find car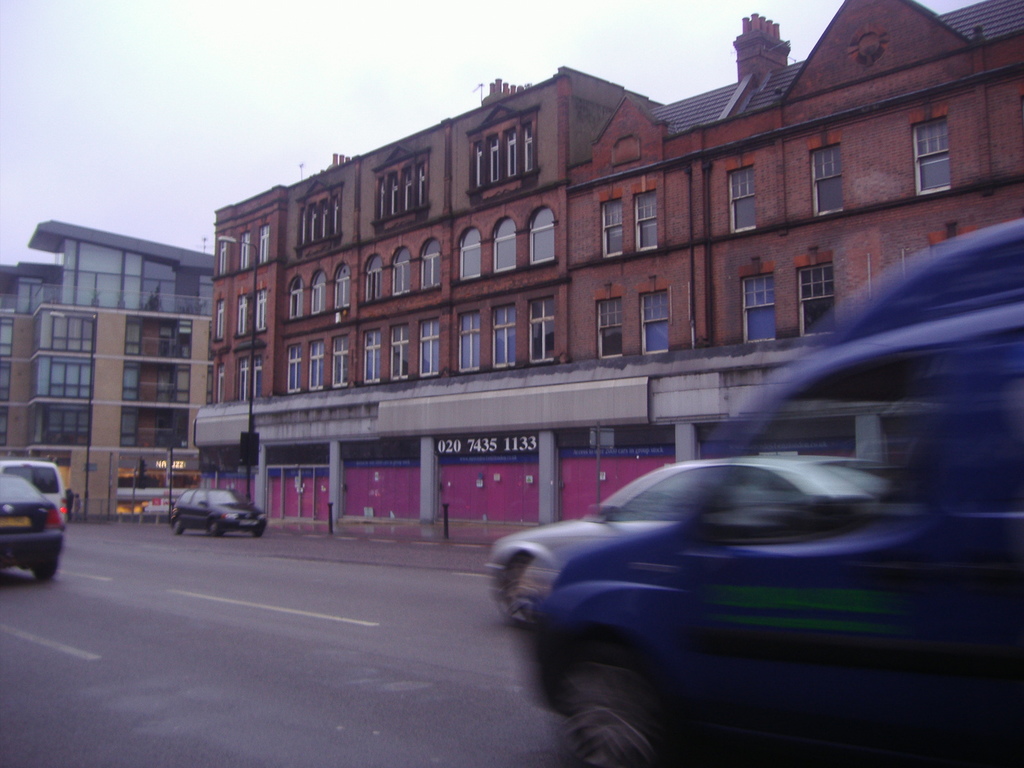
bbox=(0, 460, 67, 534)
